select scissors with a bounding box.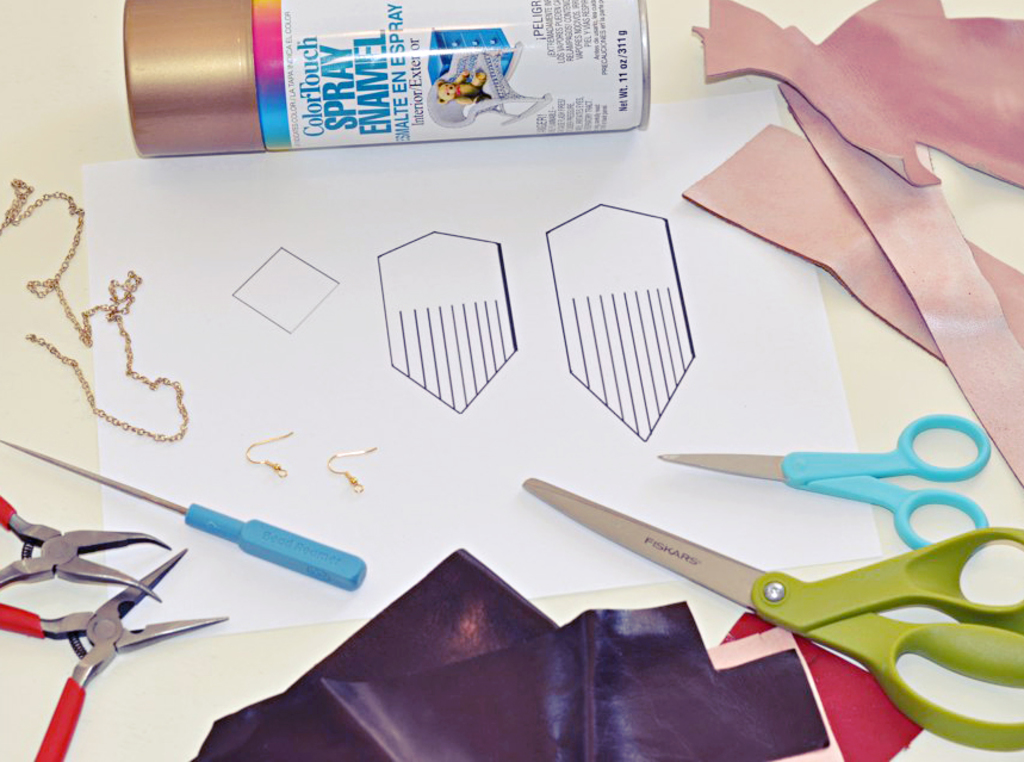
x1=523, y1=475, x2=1023, y2=752.
